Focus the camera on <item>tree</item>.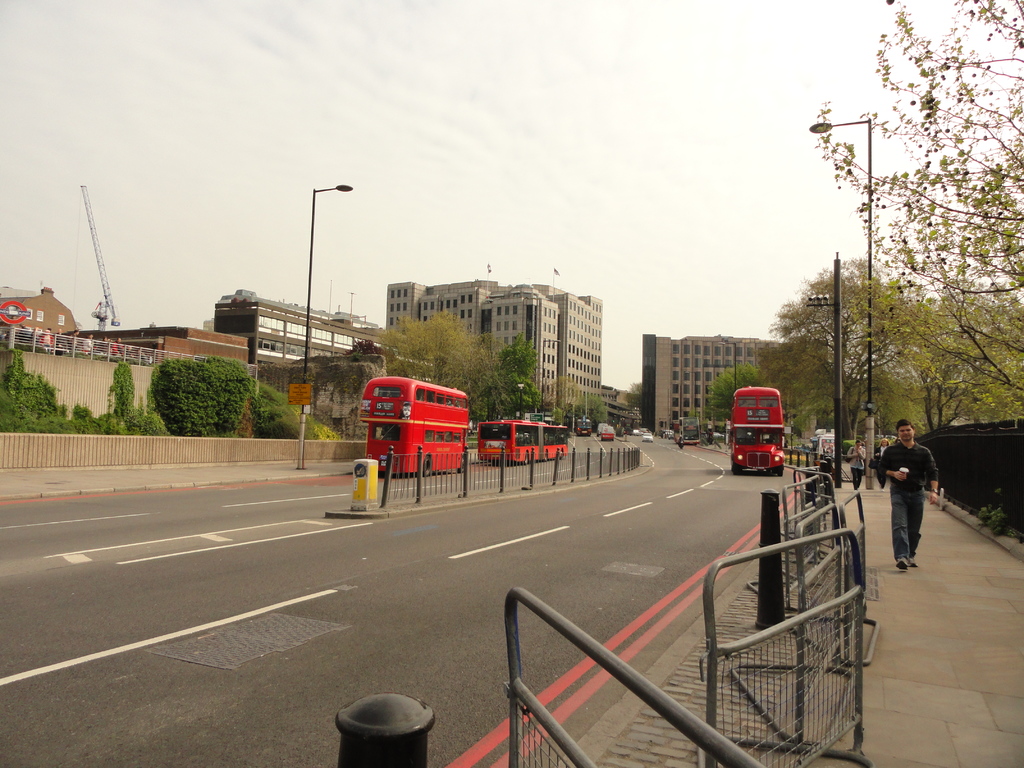
Focus region: [705, 355, 776, 435].
